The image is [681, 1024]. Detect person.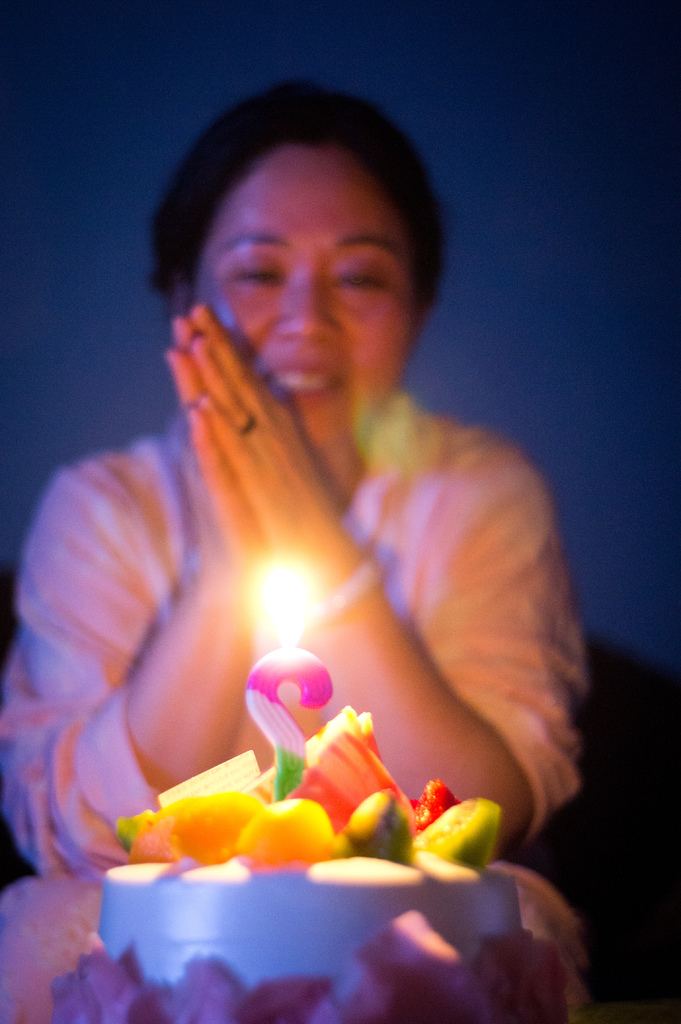
Detection: bbox=(47, 105, 598, 975).
